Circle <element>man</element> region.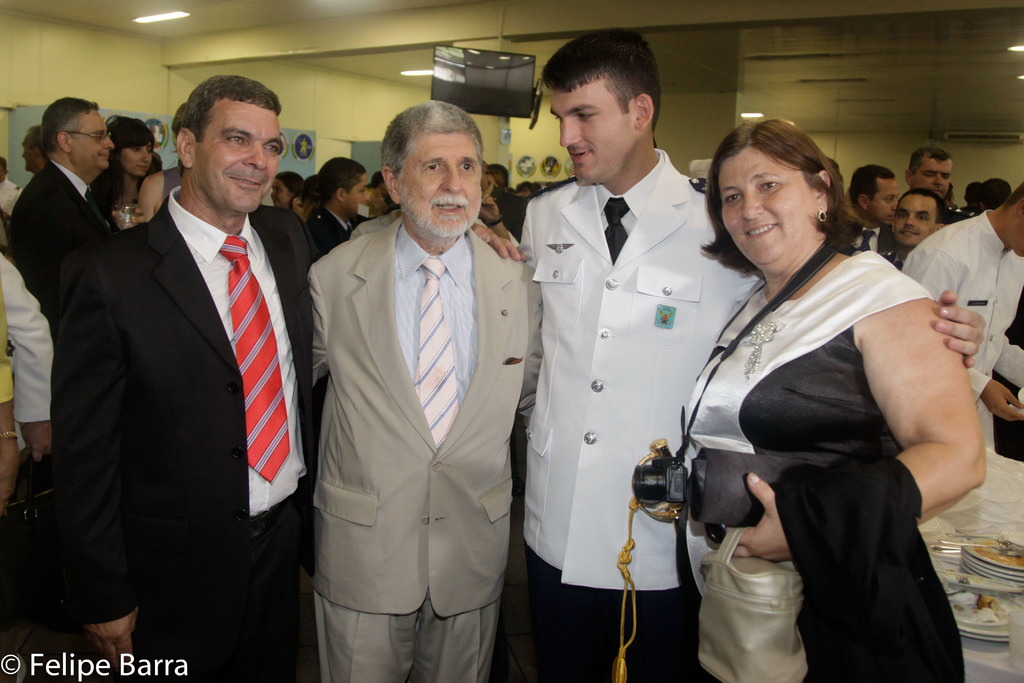
Region: (843,165,910,273).
